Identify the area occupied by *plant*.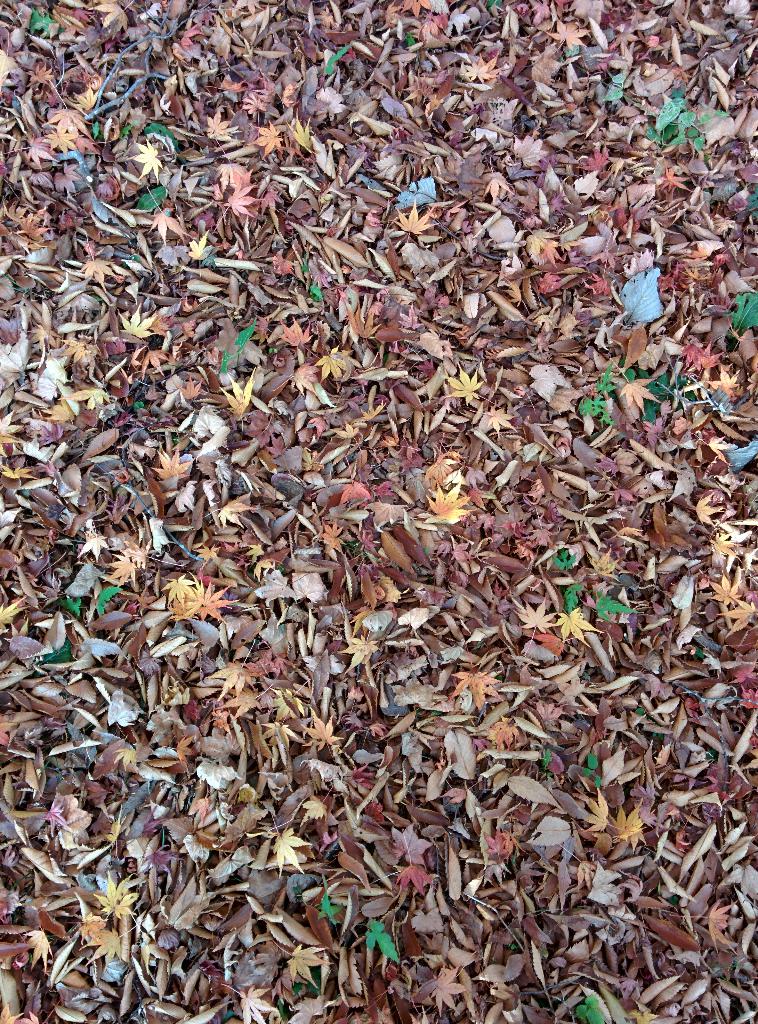
Area: [725,288,757,330].
